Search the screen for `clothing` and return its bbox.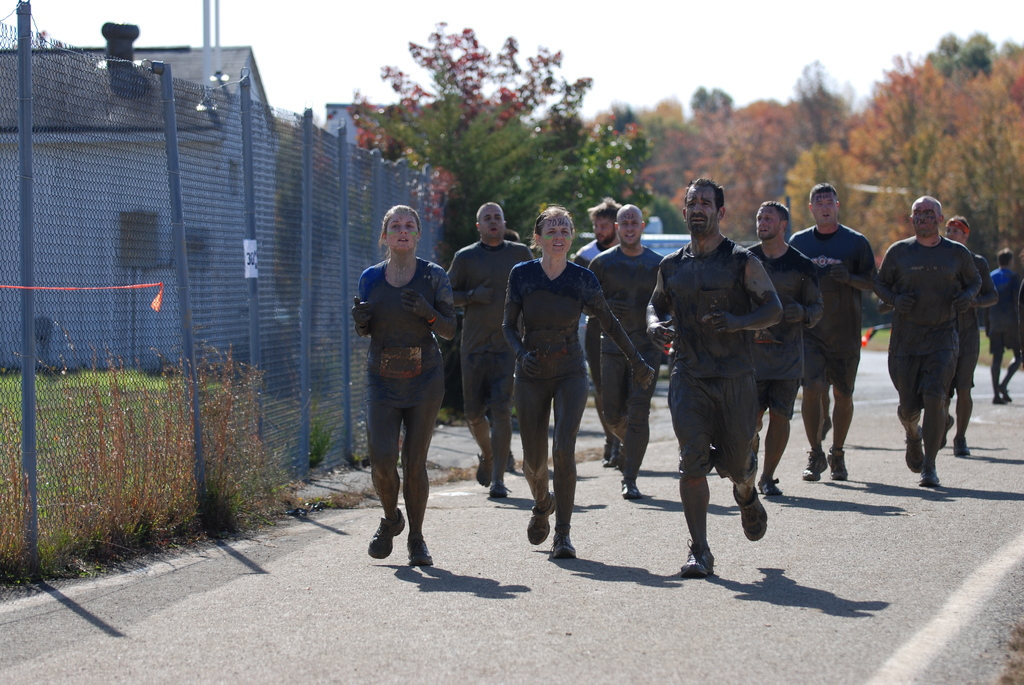
Found: (left=575, top=236, right=614, bottom=272).
